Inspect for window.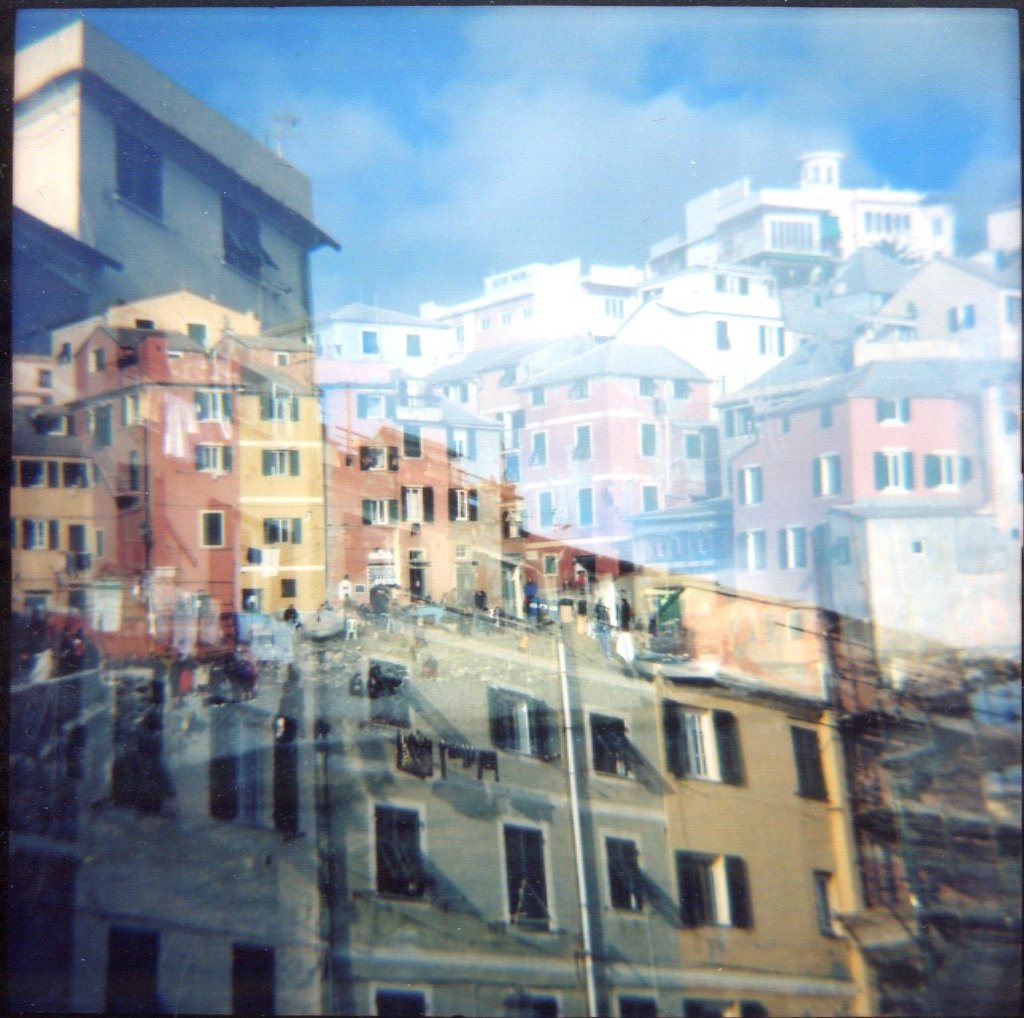
Inspection: 104 119 160 228.
